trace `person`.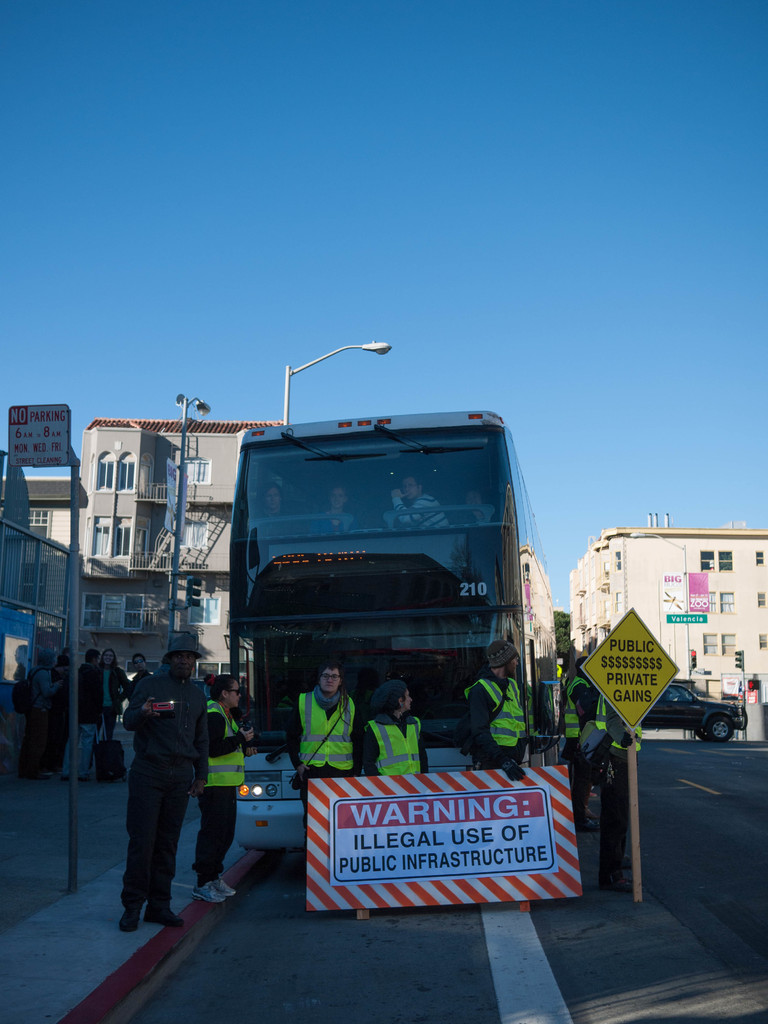
Traced to [left=389, top=473, right=451, bottom=528].
